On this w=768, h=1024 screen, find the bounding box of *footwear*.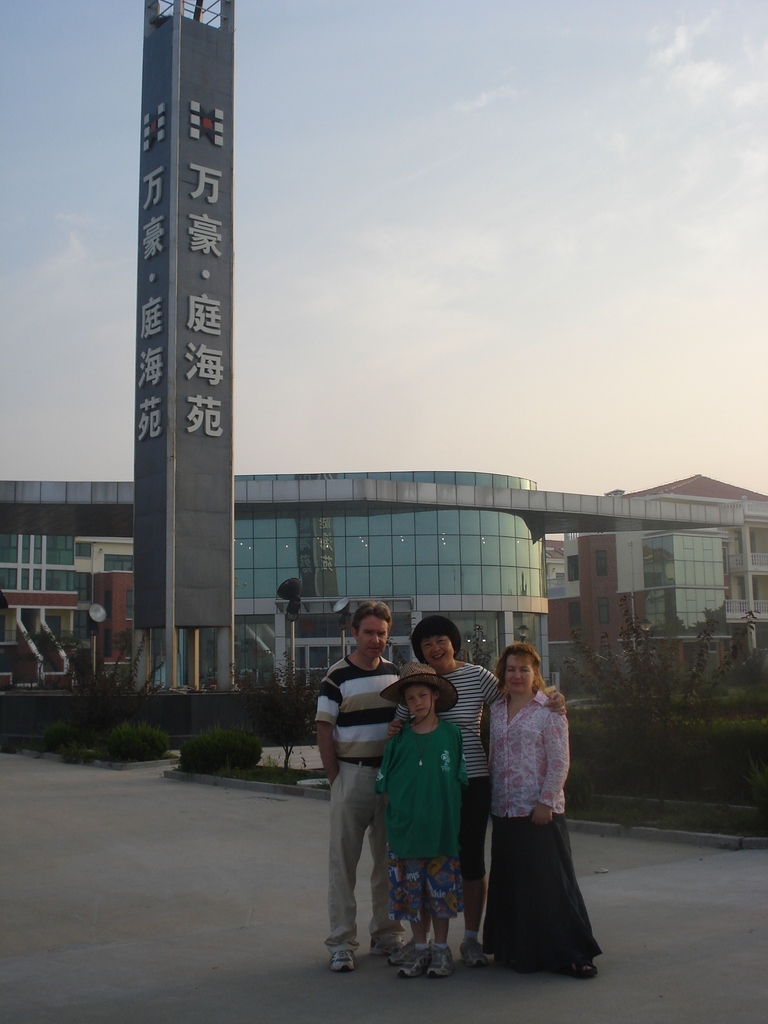
Bounding box: [x1=400, y1=946, x2=435, y2=979].
